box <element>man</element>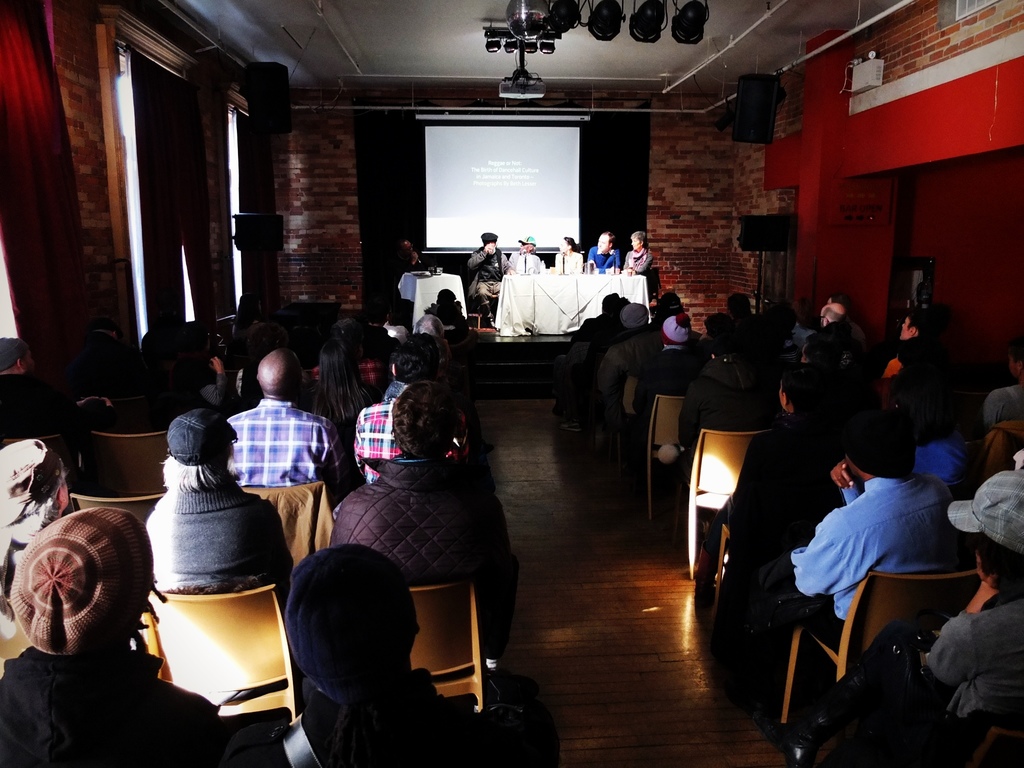
[left=589, top=231, right=620, bottom=271]
